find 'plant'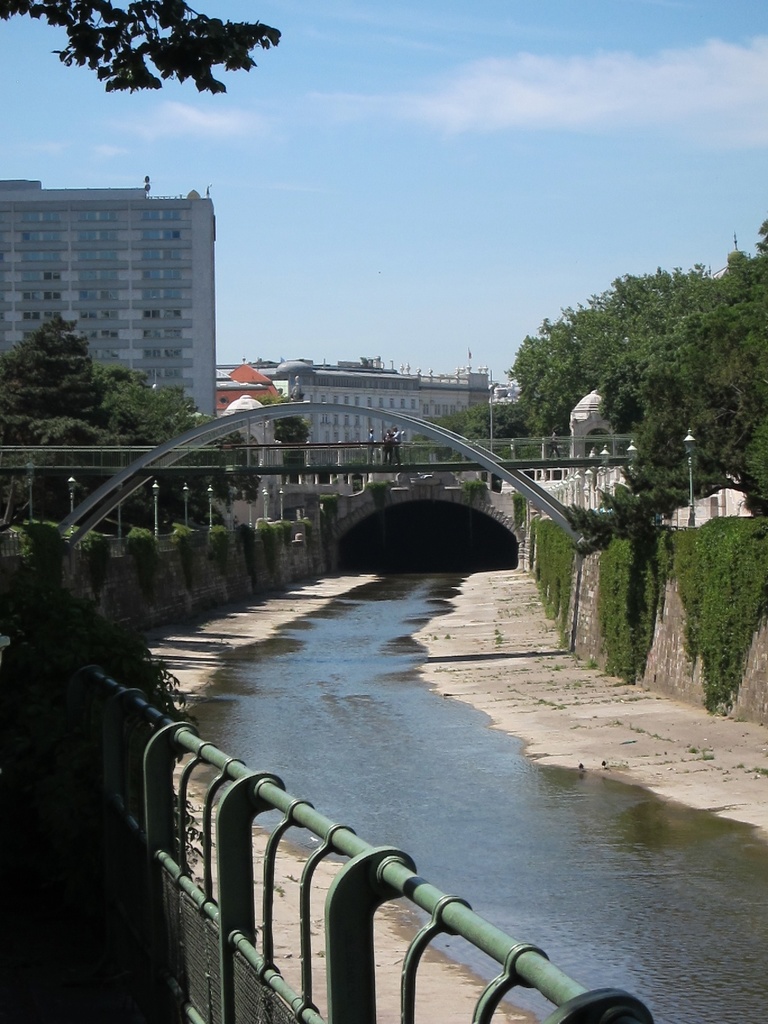
box=[563, 415, 724, 534]
